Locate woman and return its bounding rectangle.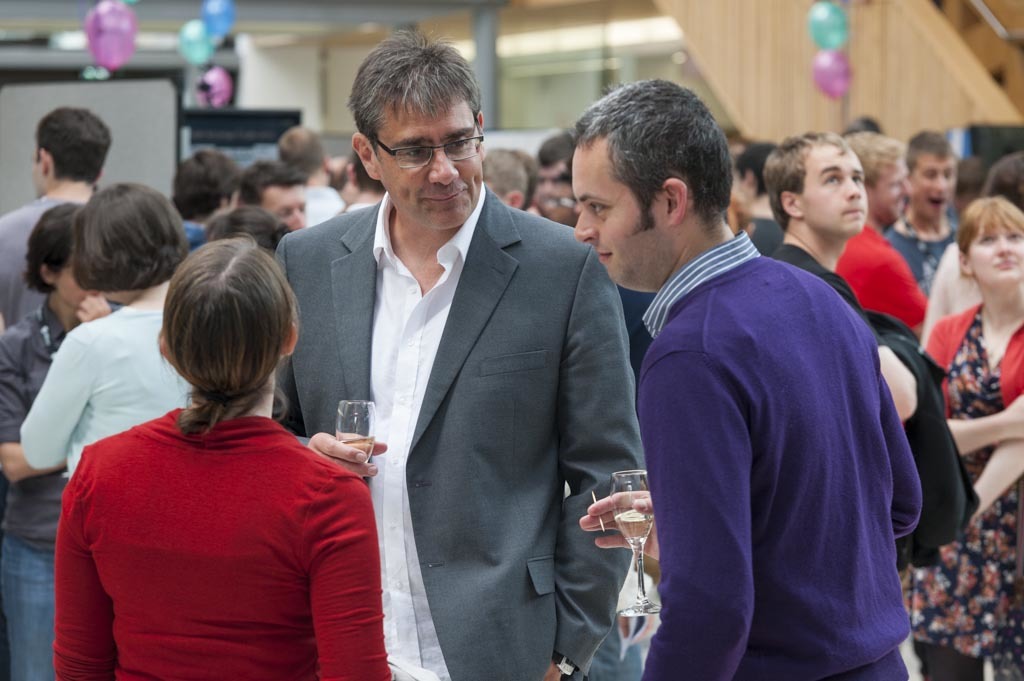
region(0, 202, 120, 680).
